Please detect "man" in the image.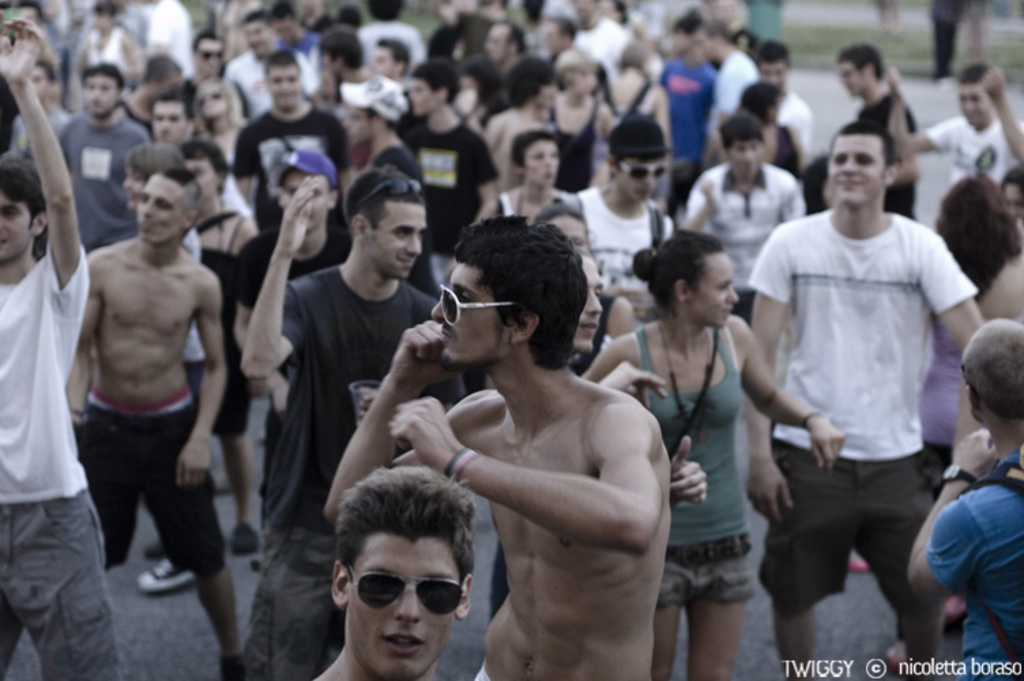
x1=291 y1=469 x2=492 y2=674.
